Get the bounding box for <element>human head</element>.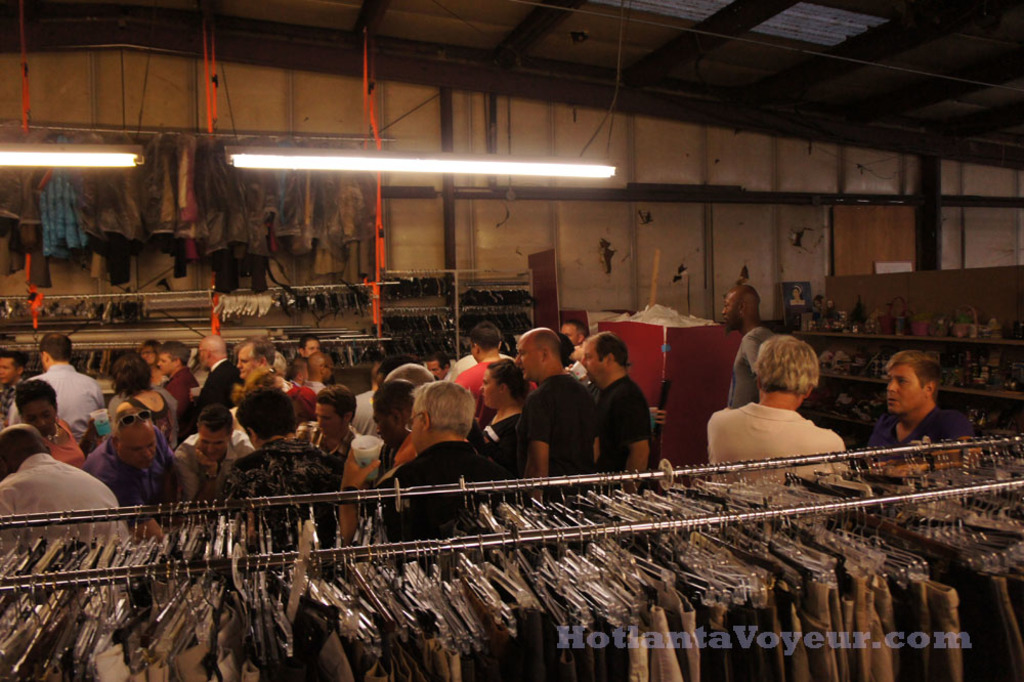
(16, 377, 60, 431).
